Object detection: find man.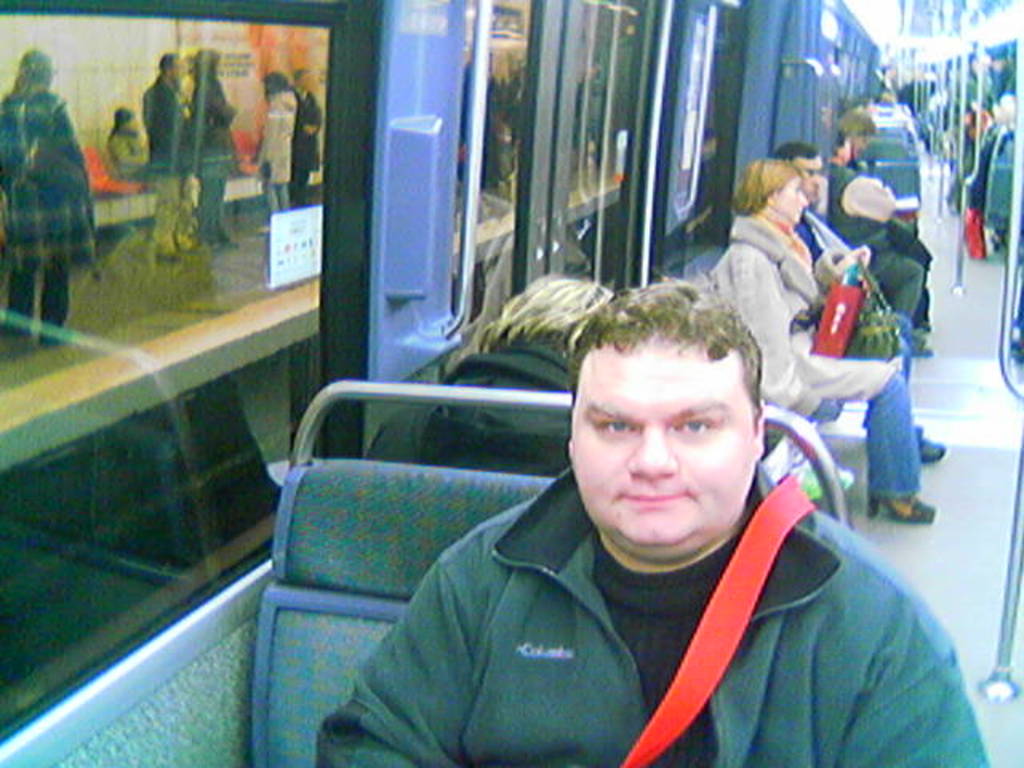
(x1=142, y1=53, x2=197, y2=269).
